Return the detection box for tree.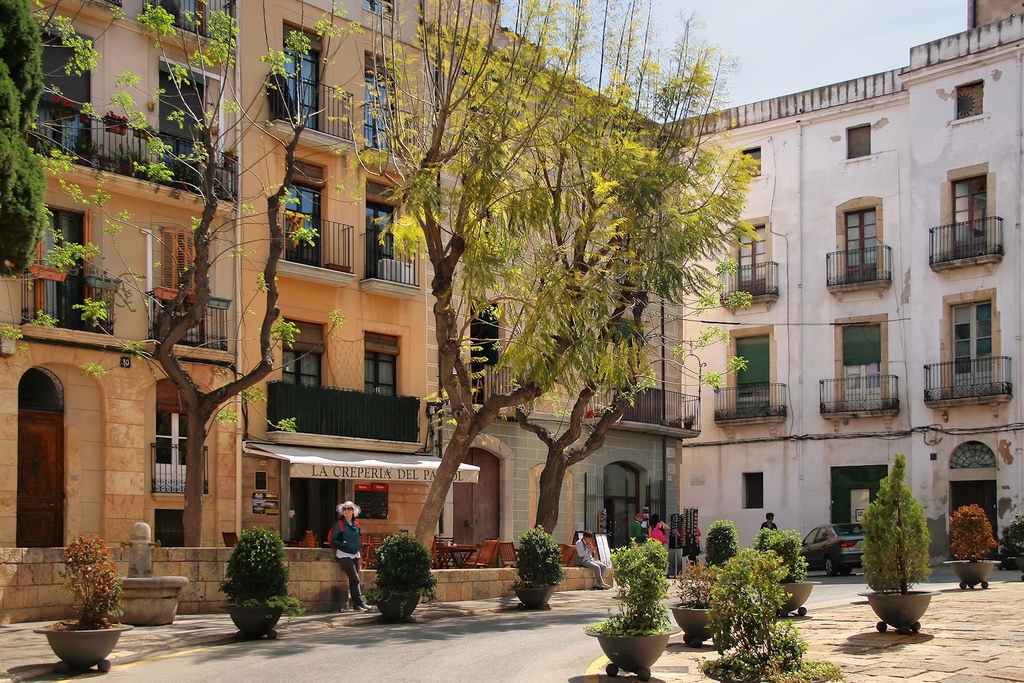
[0,0,365,549].
